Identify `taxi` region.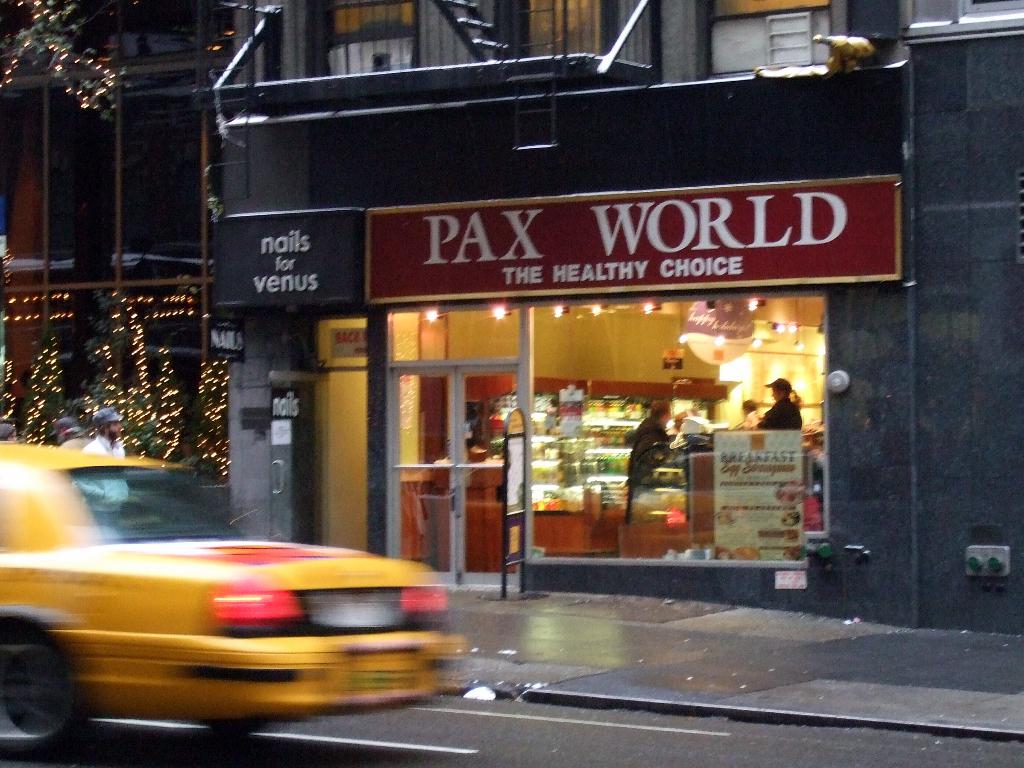
Region: [0,437,452,751].
